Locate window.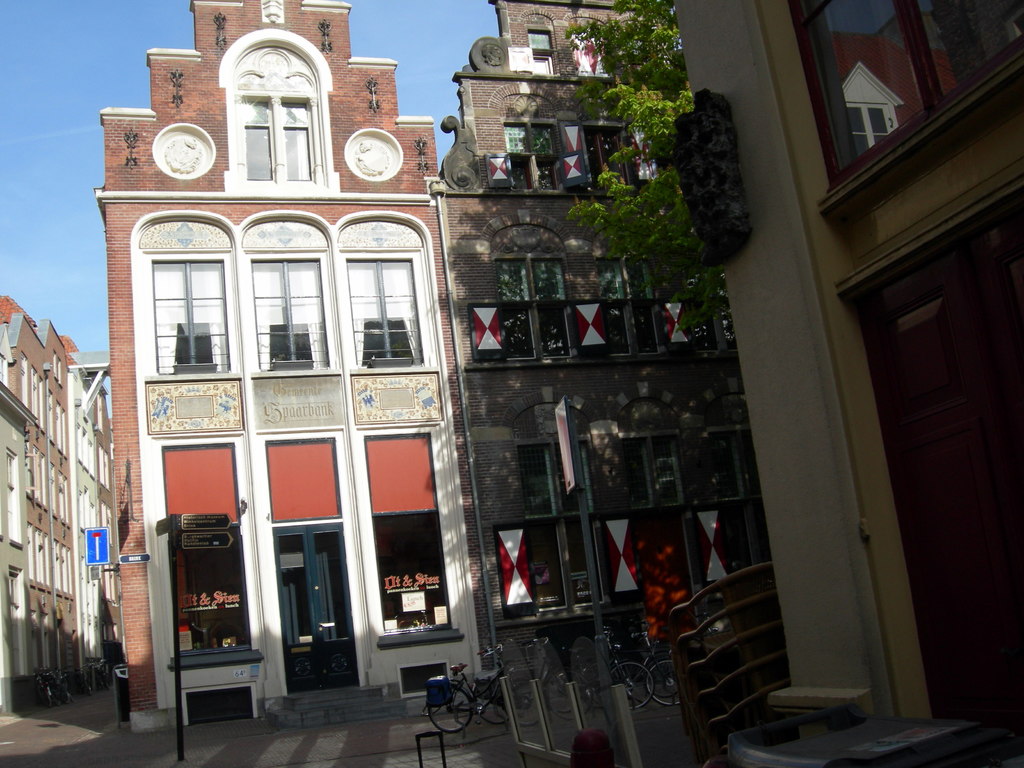
Bounding box: [481, 121, 586, 191].
